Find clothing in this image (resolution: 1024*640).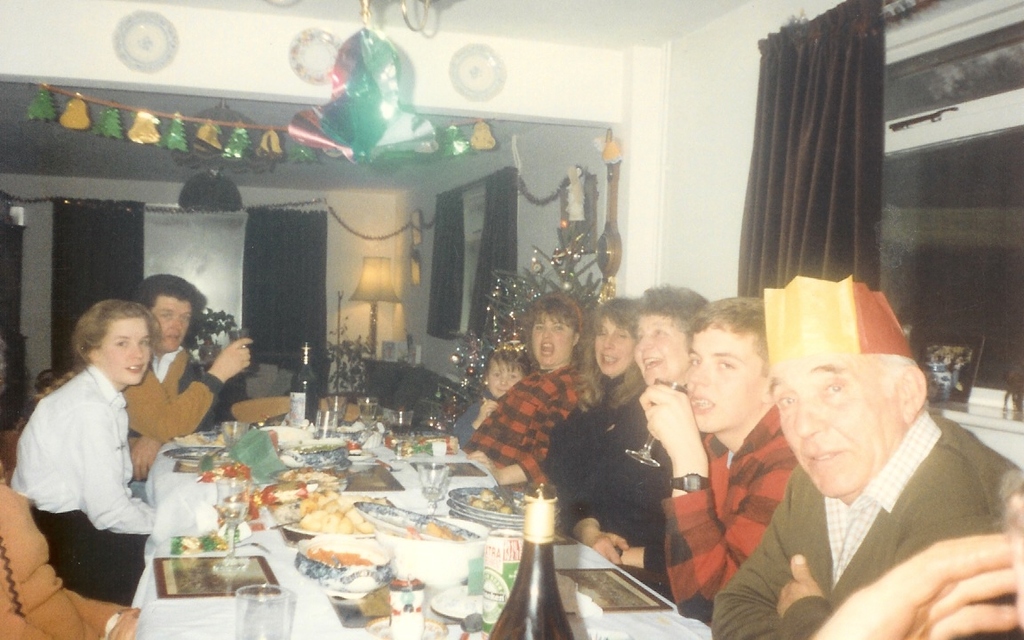
[535, 383, 677, 580].
